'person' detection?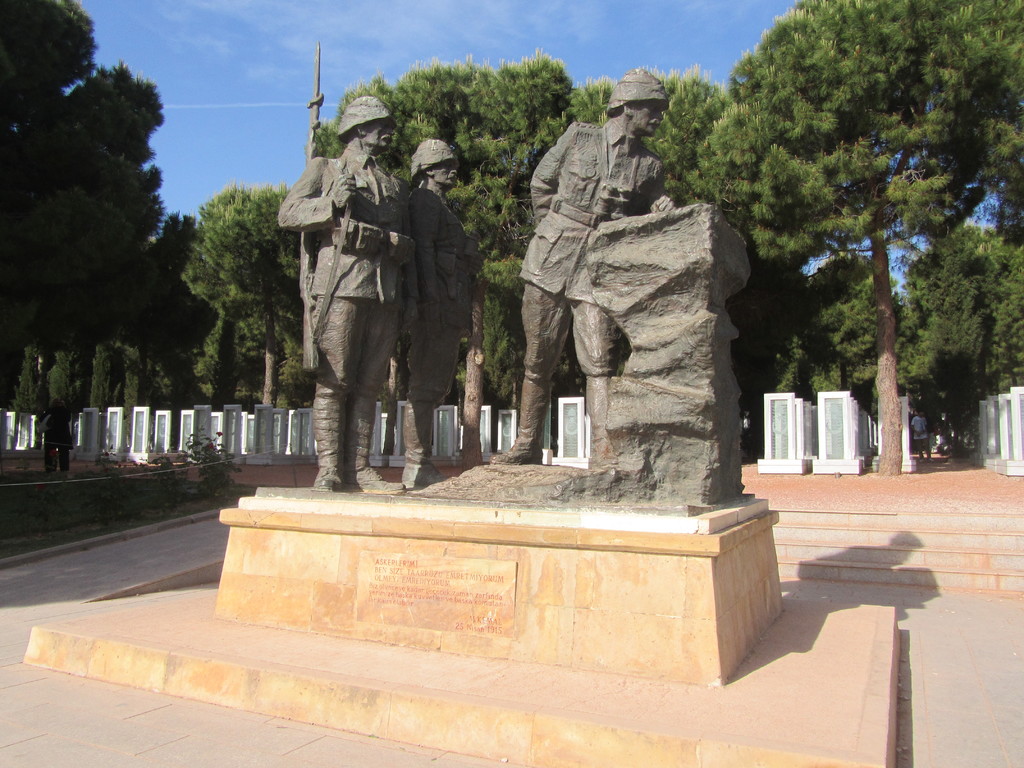
box(395, 138, 493, 486)
